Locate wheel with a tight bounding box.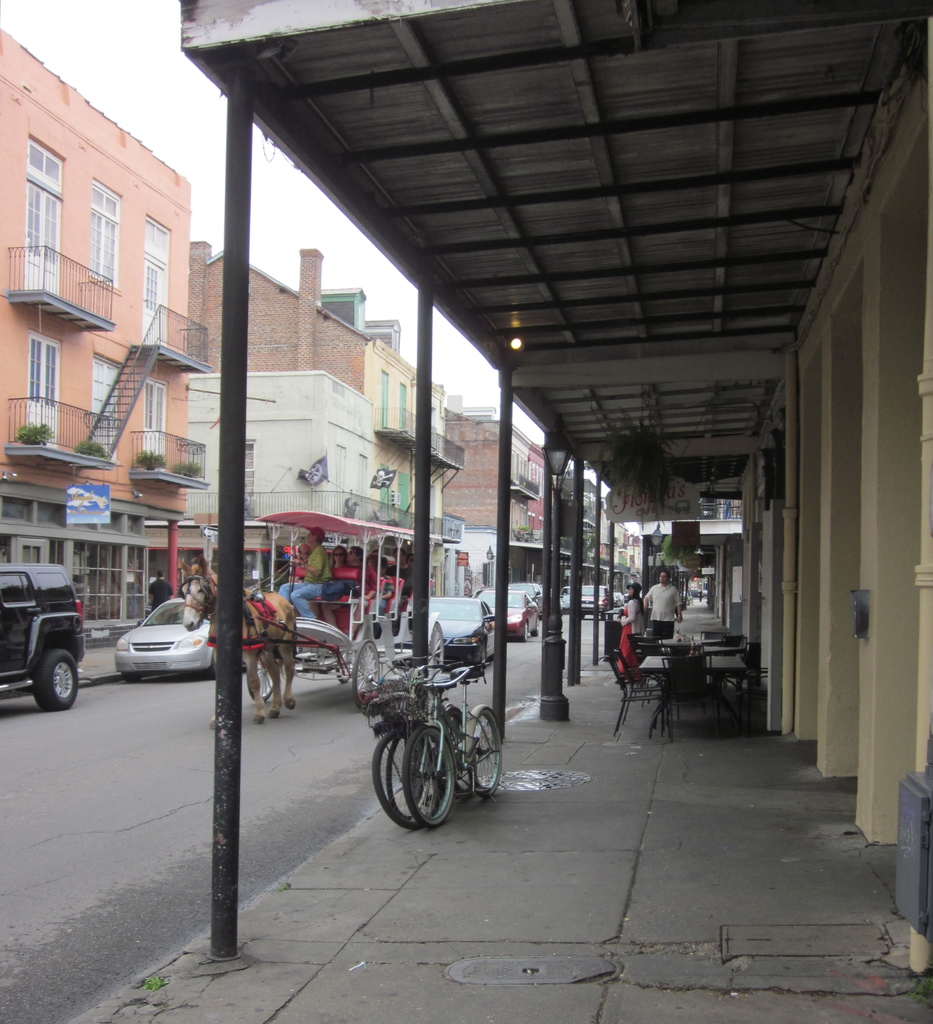
[344,634,386,711].
